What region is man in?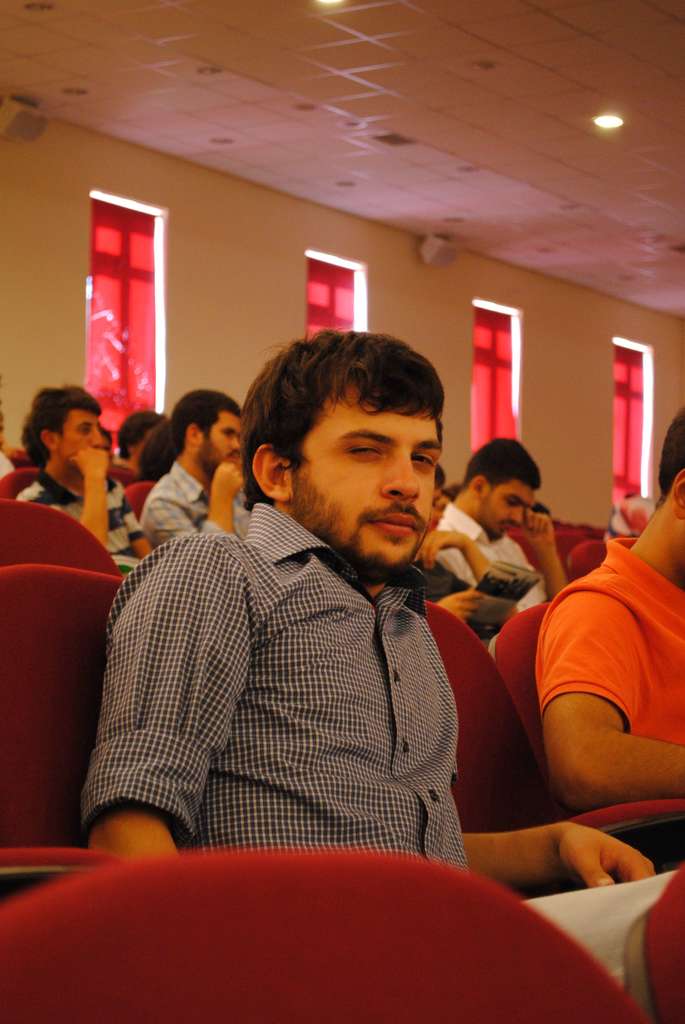
18,384,149,573.
